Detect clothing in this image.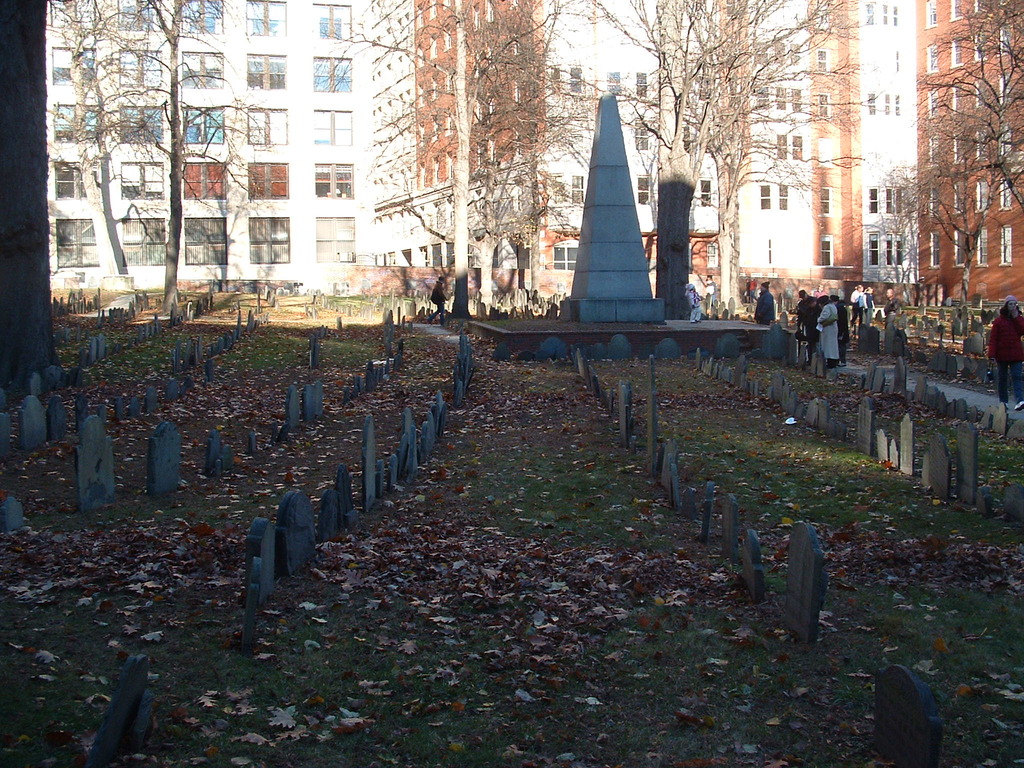
Detection: [753,290,777,324].
